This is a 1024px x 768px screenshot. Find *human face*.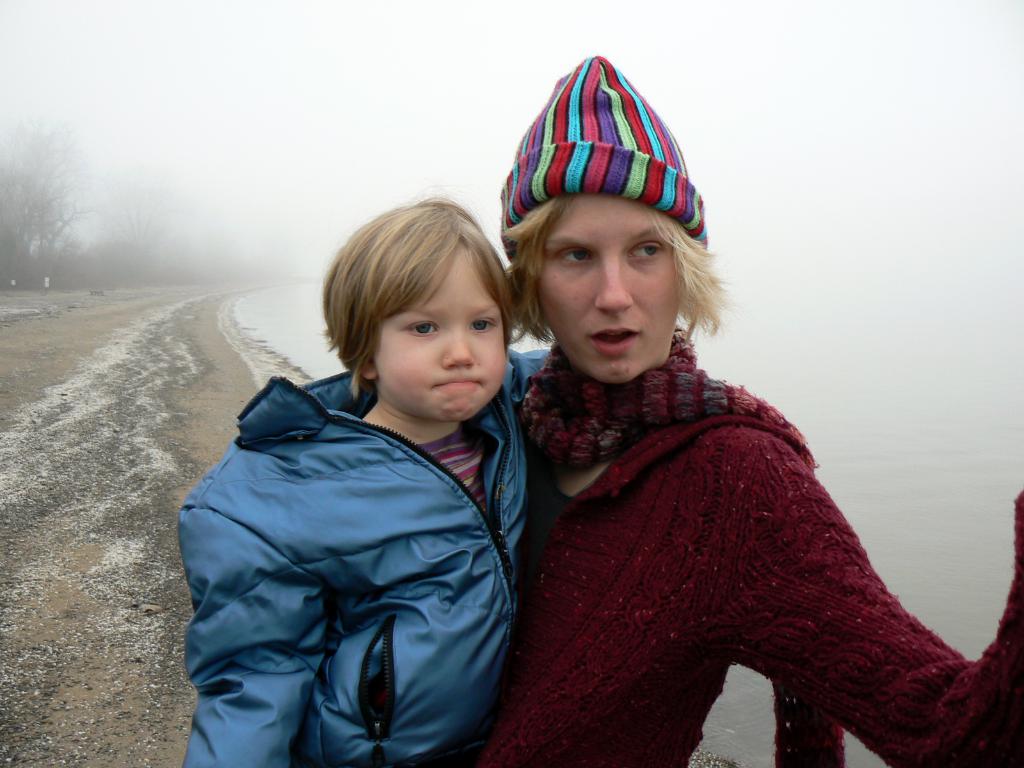
Bounding box: {"left": 374, "top": 236, "right": 503, "bottom": 426}.
